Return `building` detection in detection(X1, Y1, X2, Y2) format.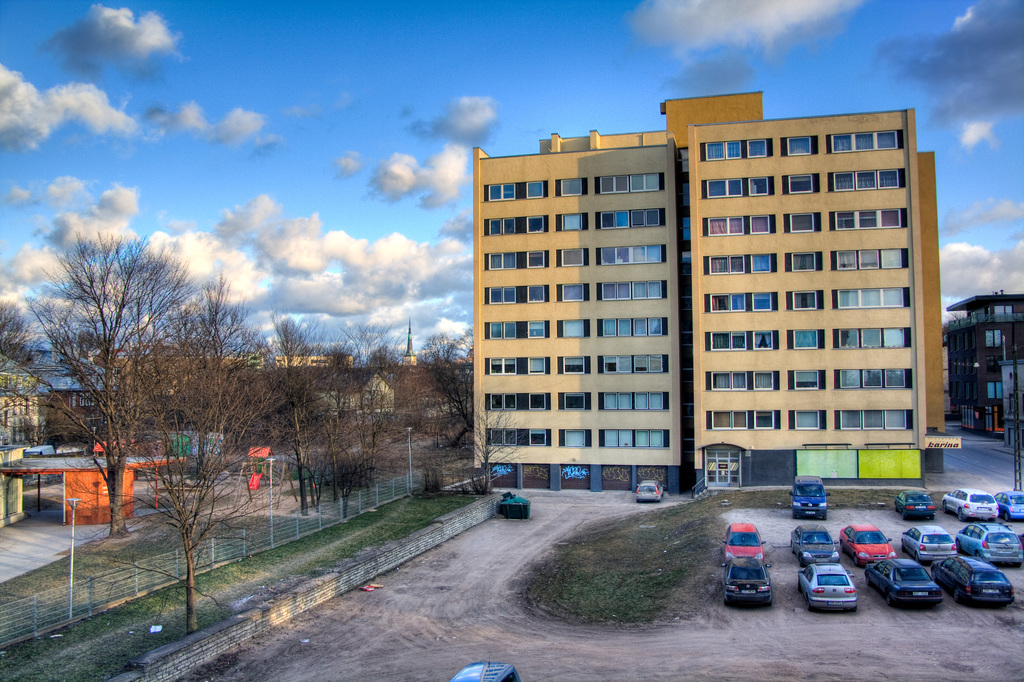
detection(945, 291, 1023, 437).
